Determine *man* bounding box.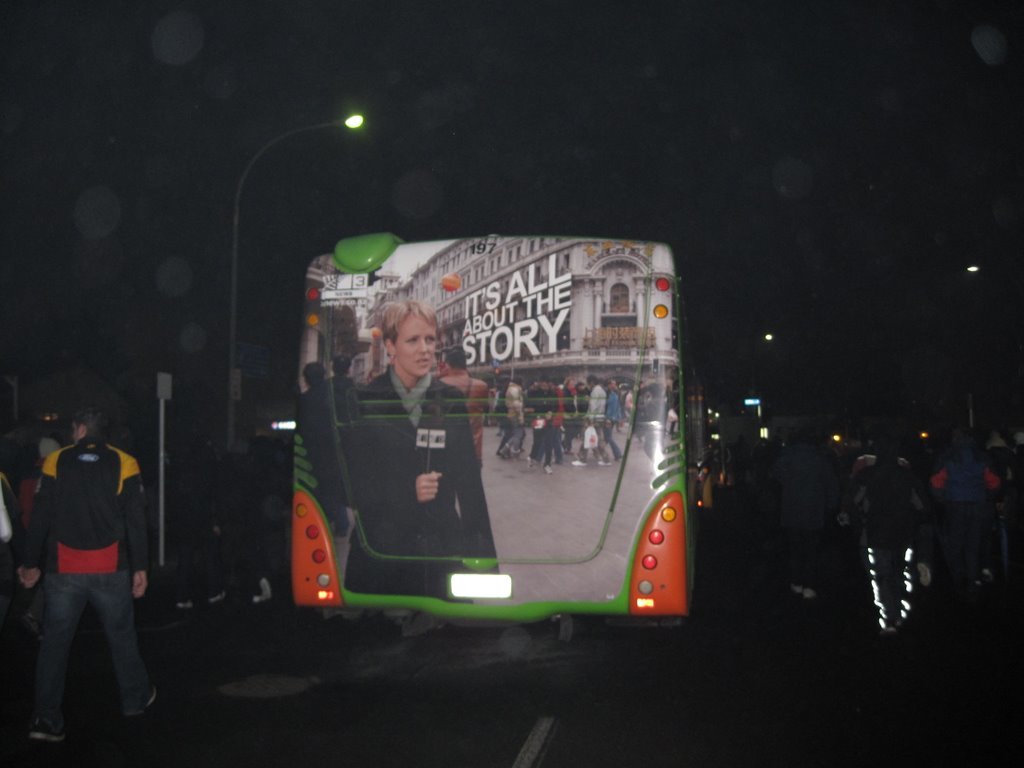
Determined: 330,352,361,457.
